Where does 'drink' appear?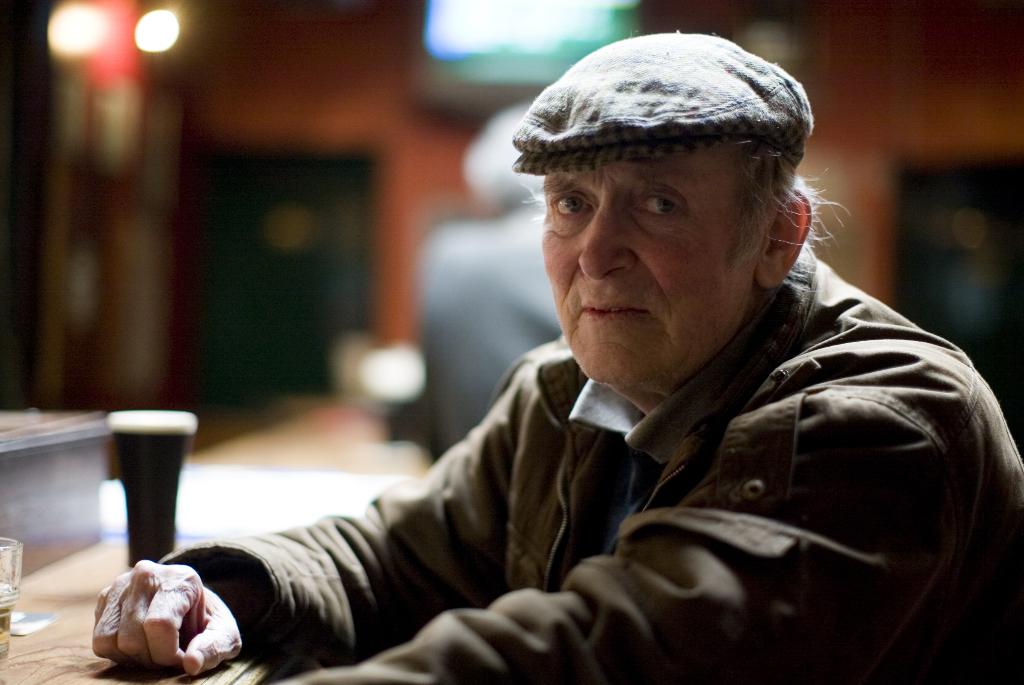
Appears at 0/589/14/663.
